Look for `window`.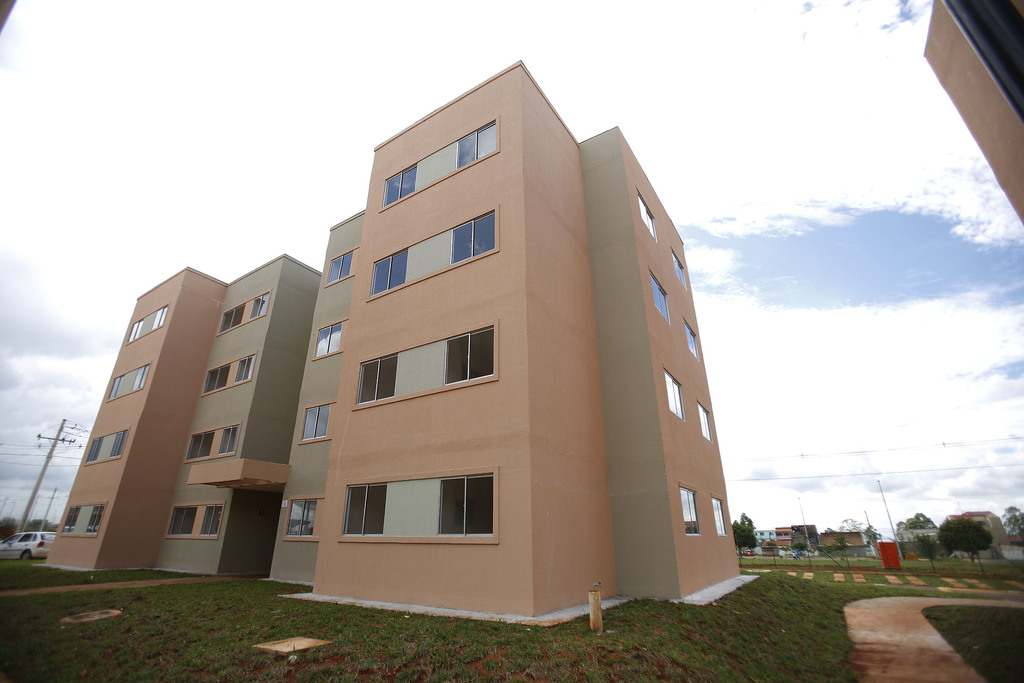
Found: bbox=(323, 245, 359, 285).
